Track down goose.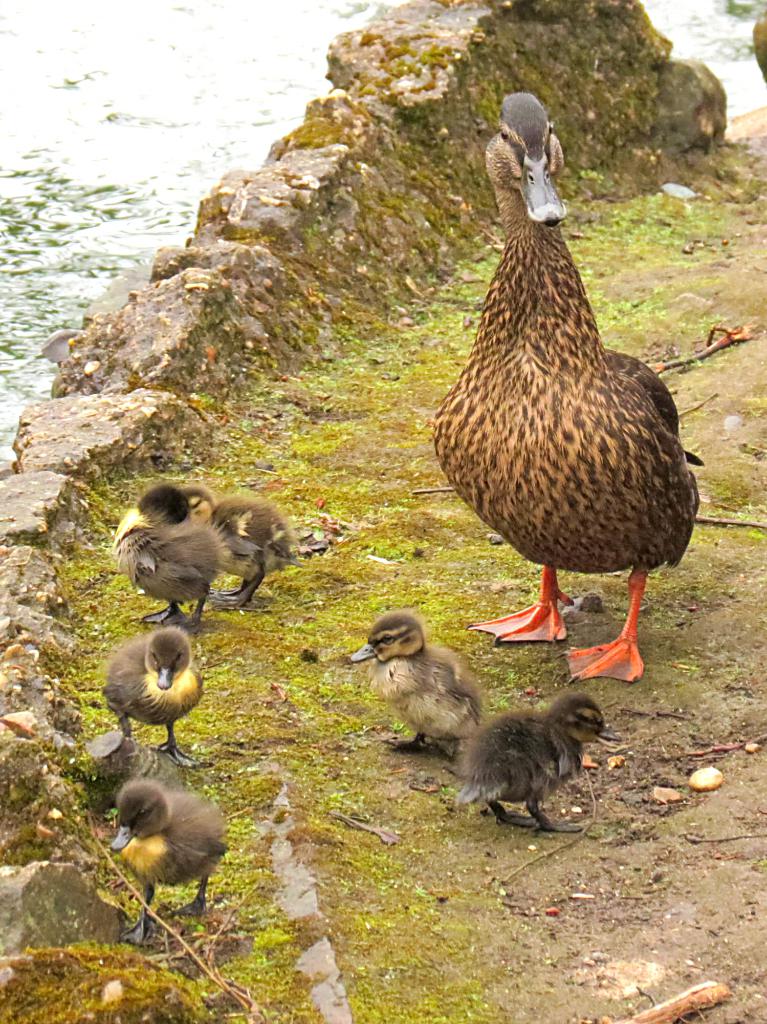
Tracked to locate(99, 629, 202, 760).
